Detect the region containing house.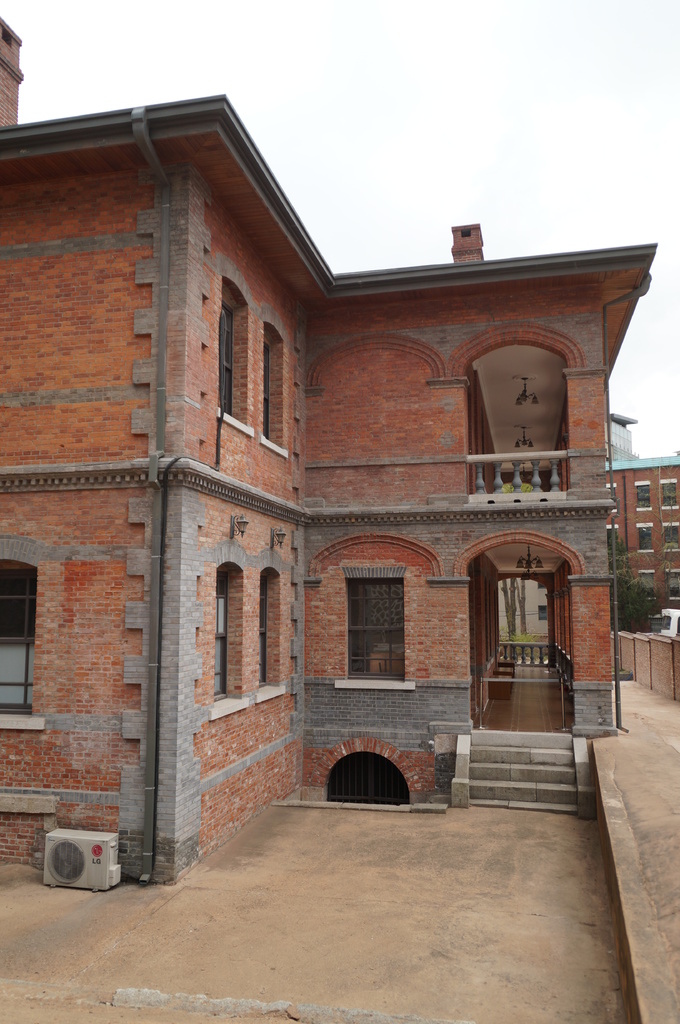
region(608, 454, 679, 591).
